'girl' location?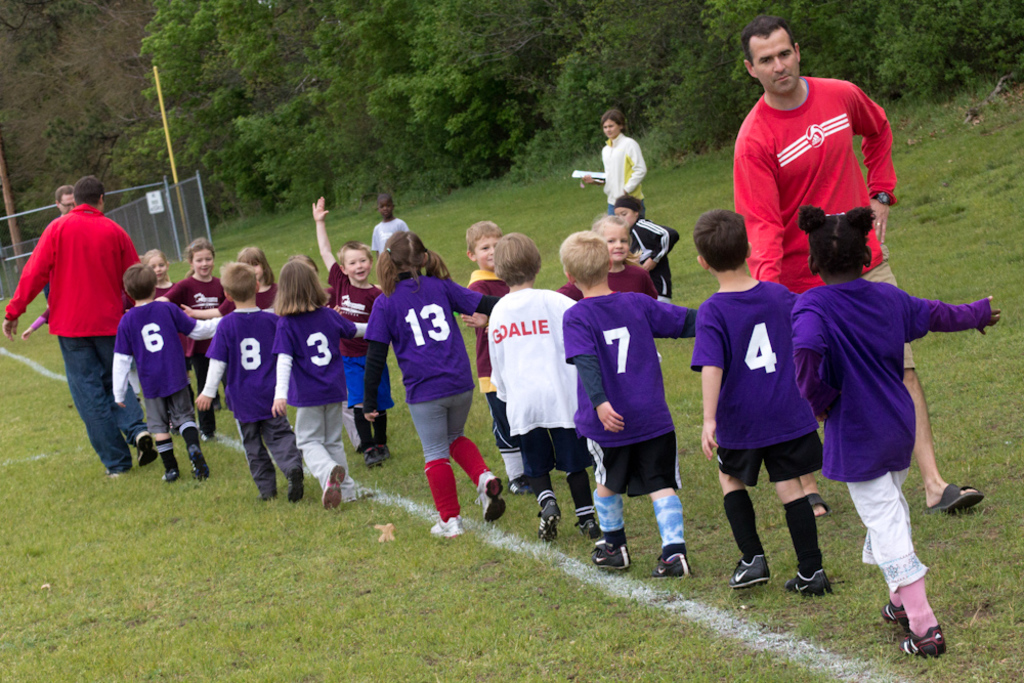
177 246 284 336
